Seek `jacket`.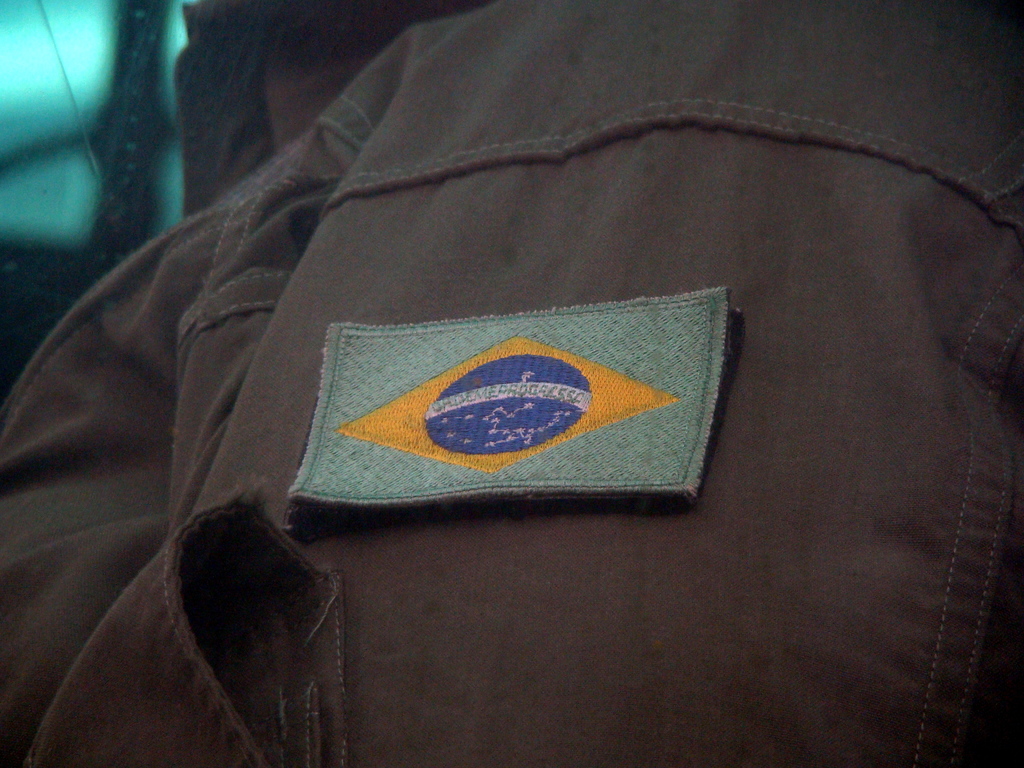
0, 28, 1023, 767.
